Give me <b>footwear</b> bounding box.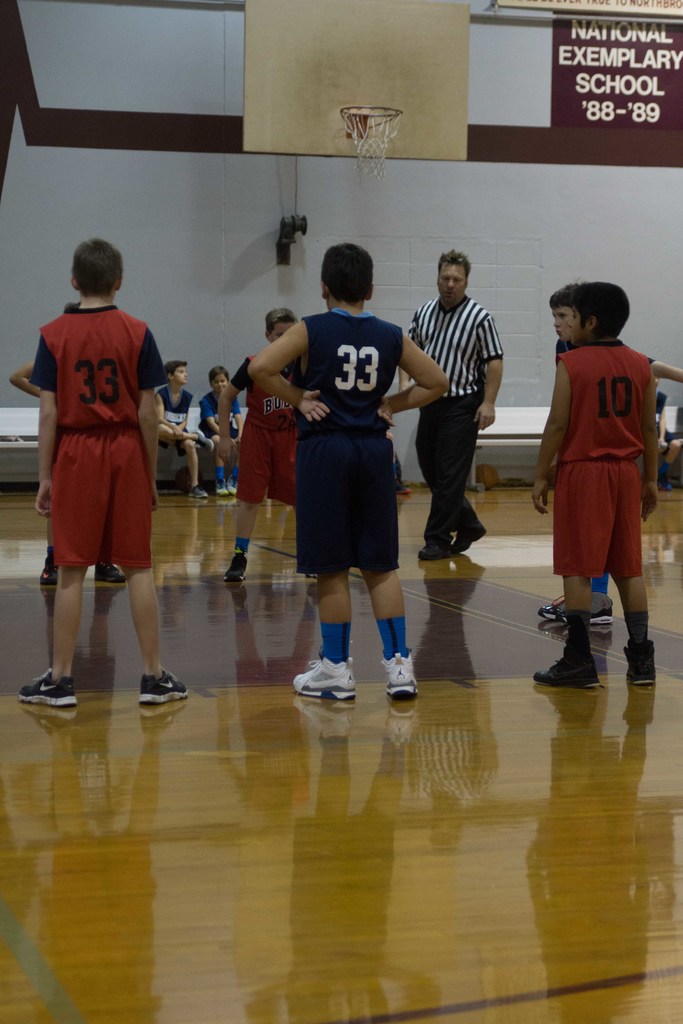
554/595/609/628.
